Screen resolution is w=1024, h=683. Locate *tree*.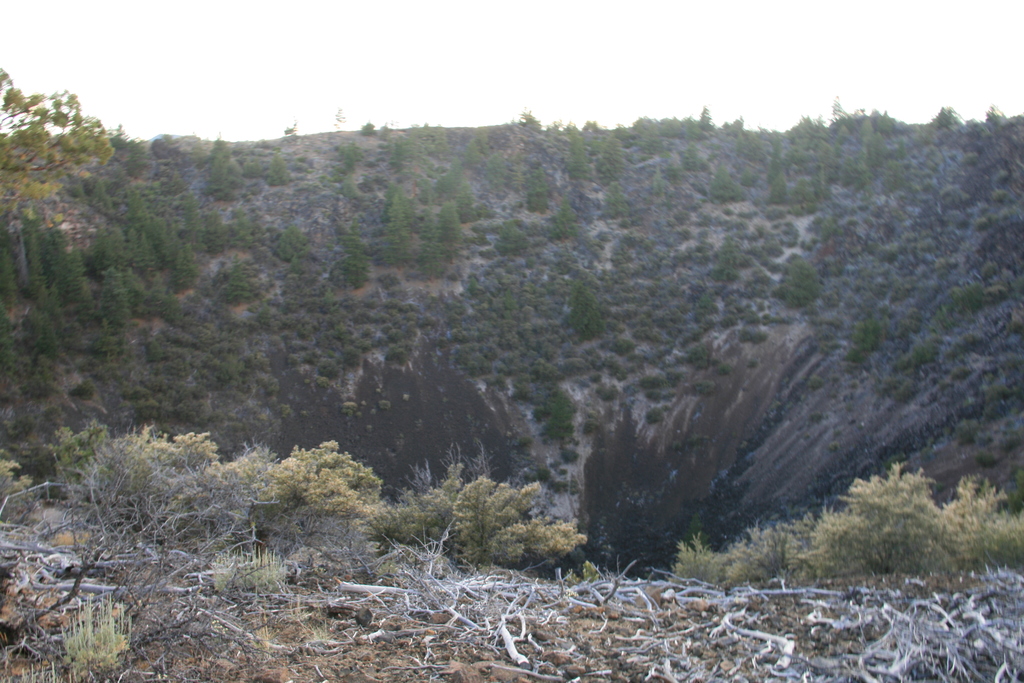
bbox(16, 302, 61, 372).
